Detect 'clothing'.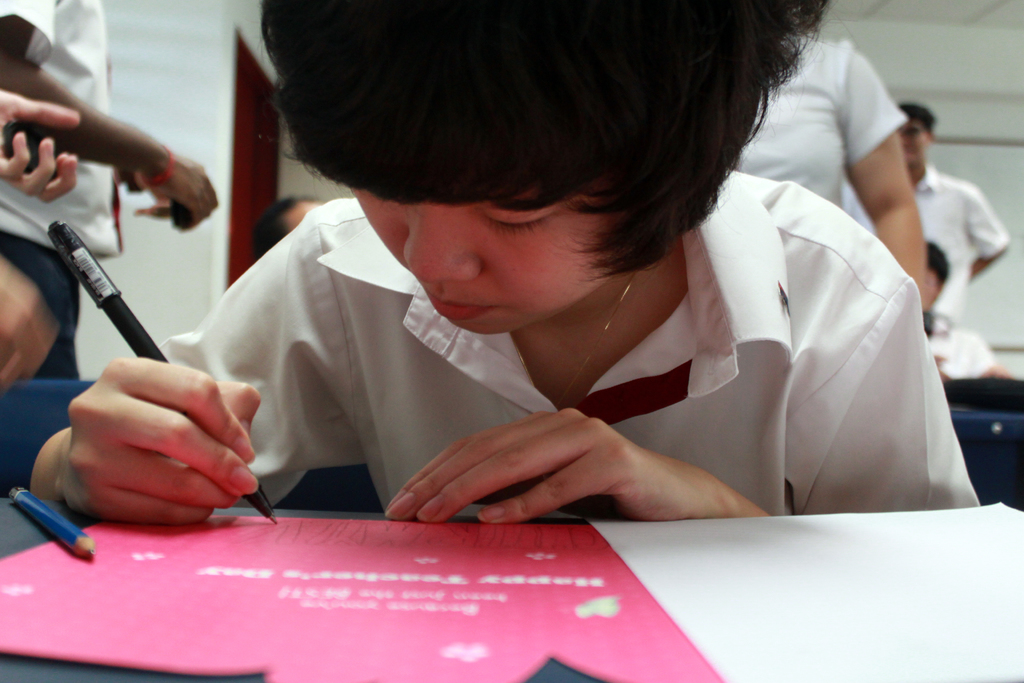
Detected at <box>0,0,125,359</box>.
